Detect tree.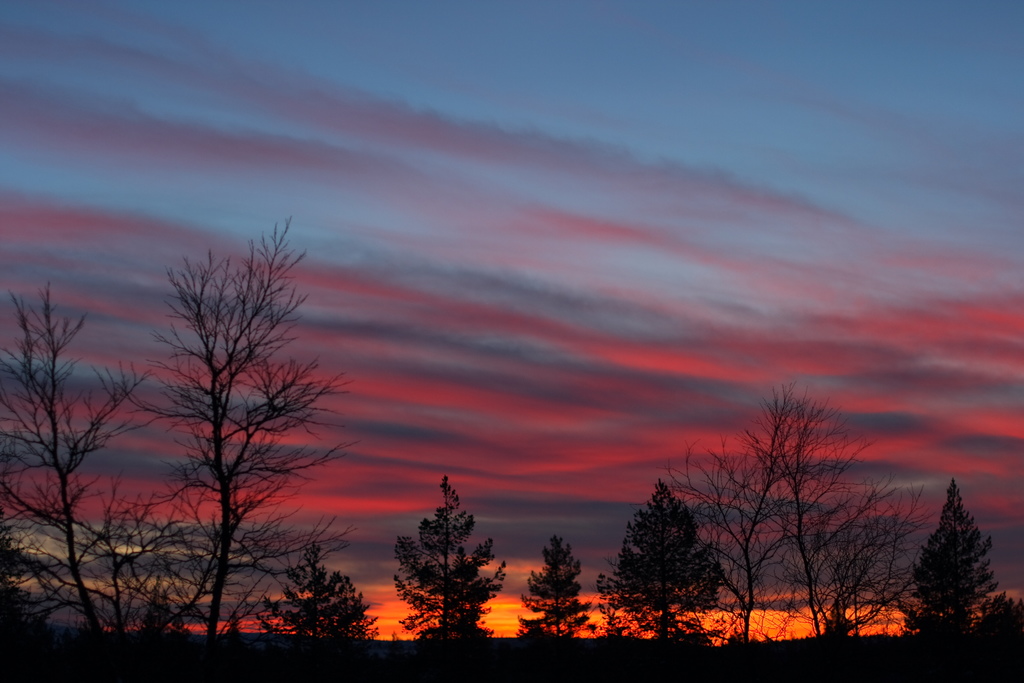
Detected at (901, 461, 999, 636).
